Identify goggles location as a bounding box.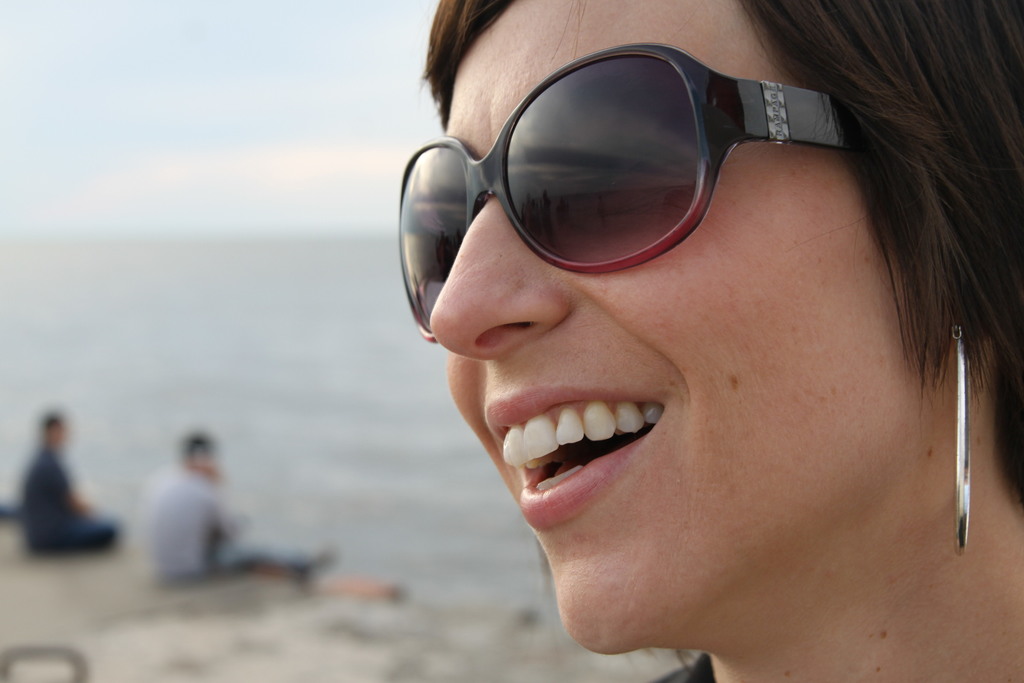
bbox(403, 41, 854, 302).
